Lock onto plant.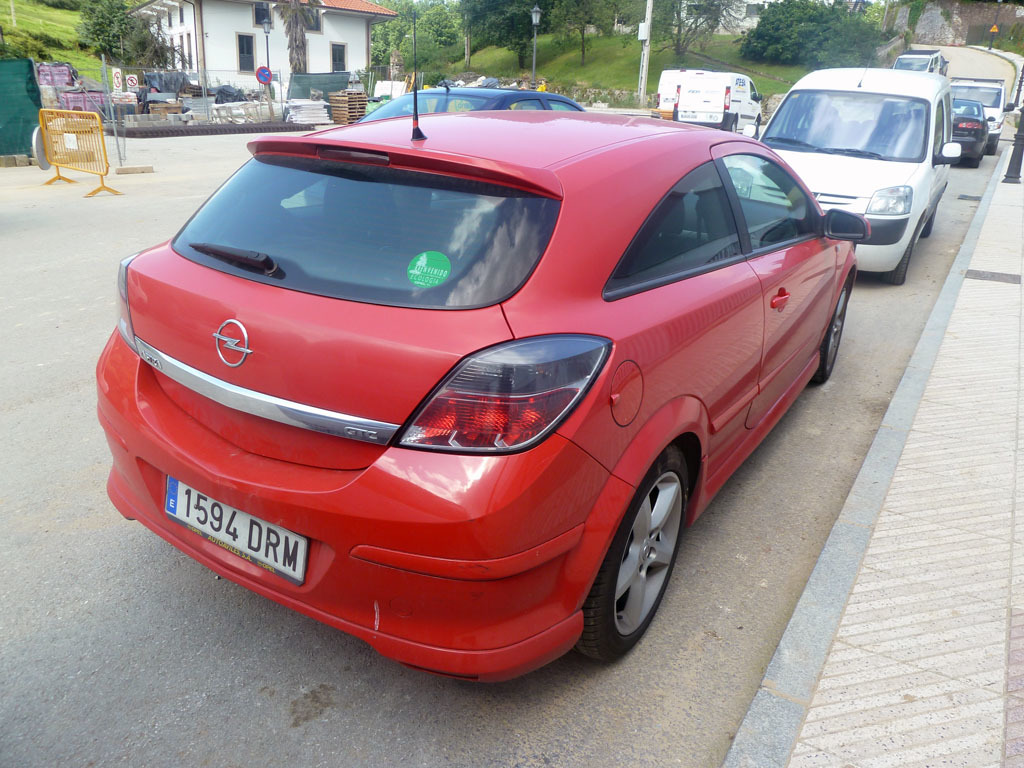
Locked: (261, 0, 322, 102).
